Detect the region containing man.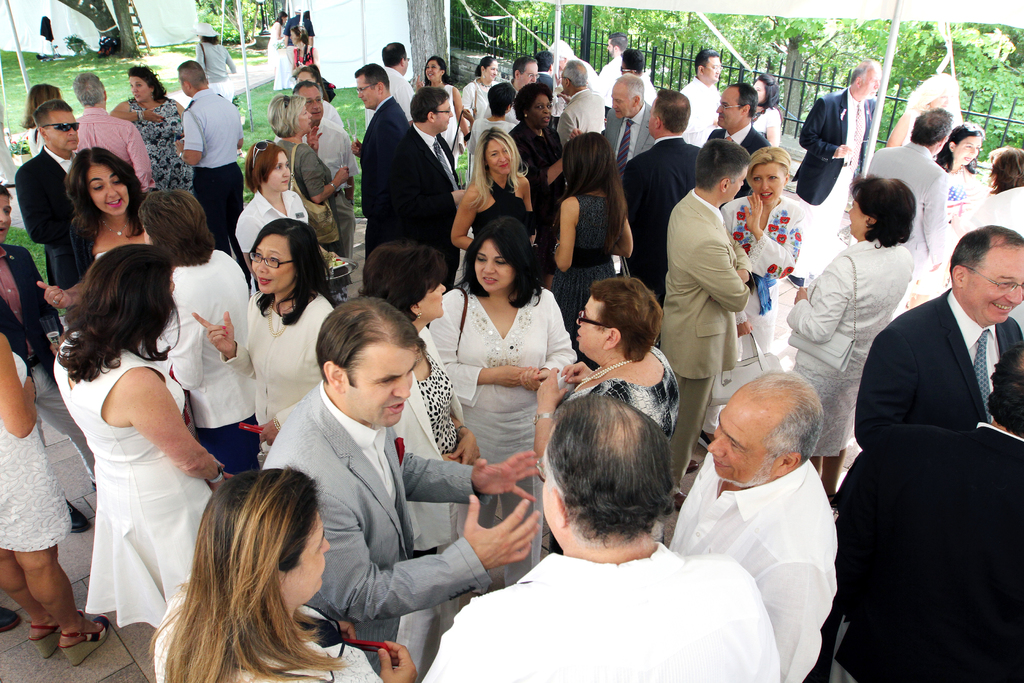
detection(559, 61, 609, 147).
